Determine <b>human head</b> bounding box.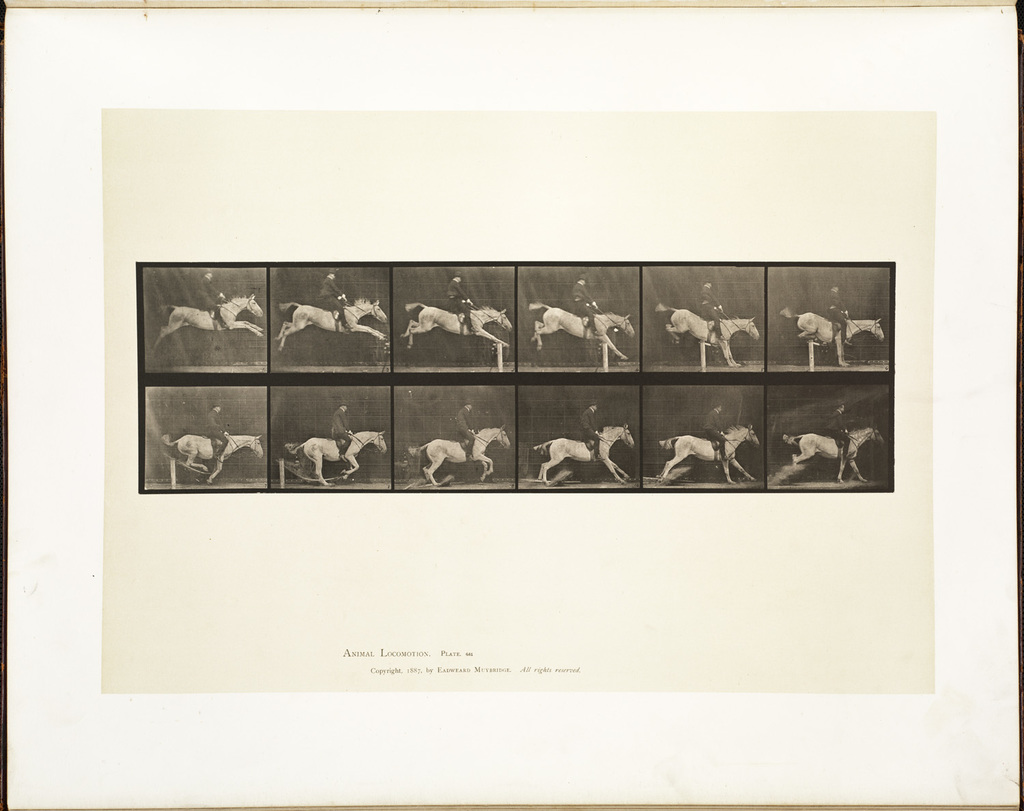
Determined: [x1=207, y1=269, x2=211, y2=278].
